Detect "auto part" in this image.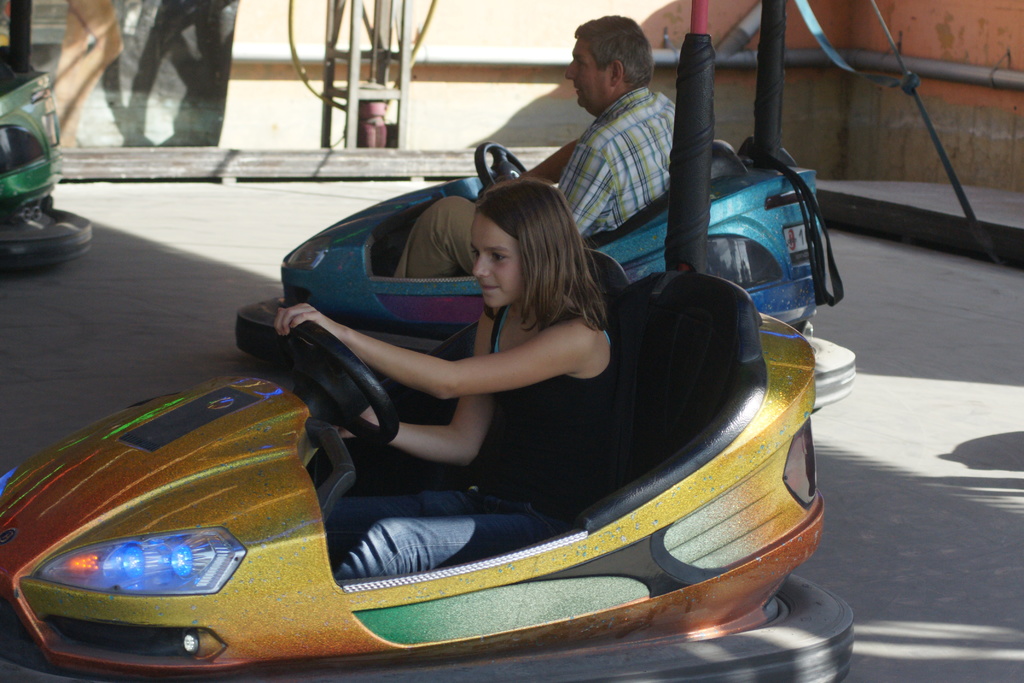
Detection: (278,135,856,419).
